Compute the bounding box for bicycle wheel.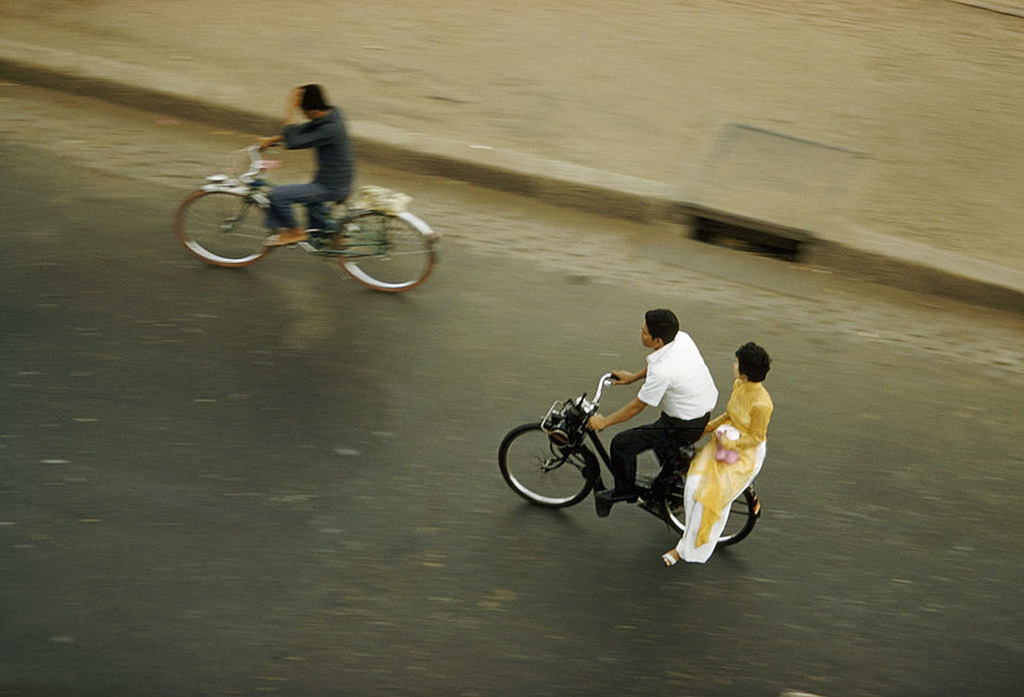
<box>336,199,421,284</box>.
